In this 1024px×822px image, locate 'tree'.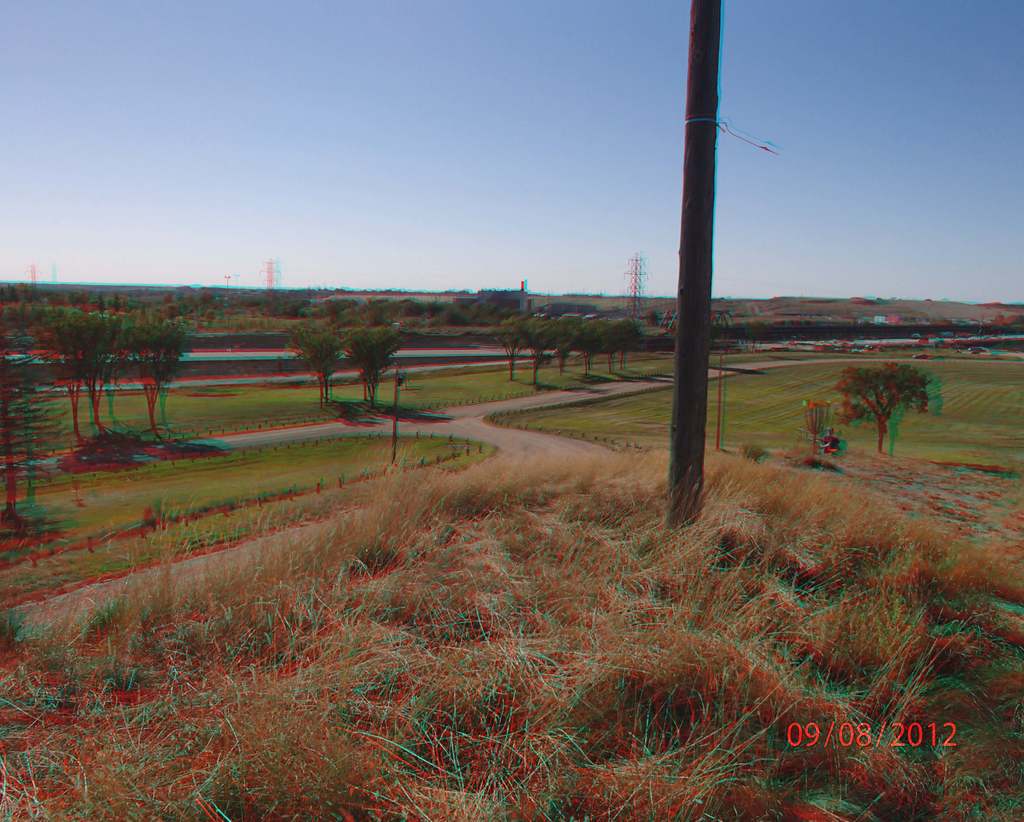
Bounding box: box=[288, 325, 359, 405].
